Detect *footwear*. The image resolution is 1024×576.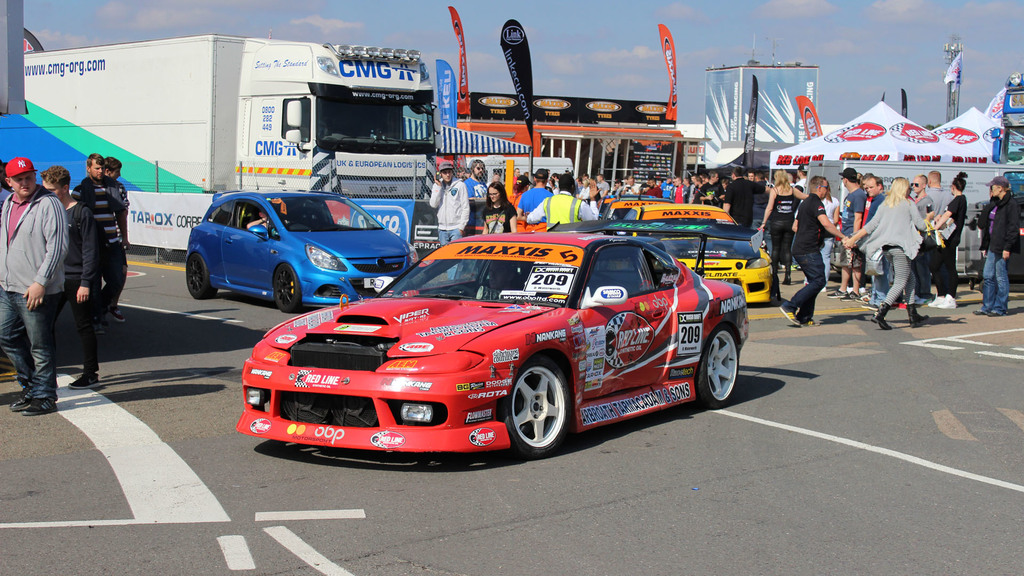
(left=776, top=306, right=819, bottom=327).
